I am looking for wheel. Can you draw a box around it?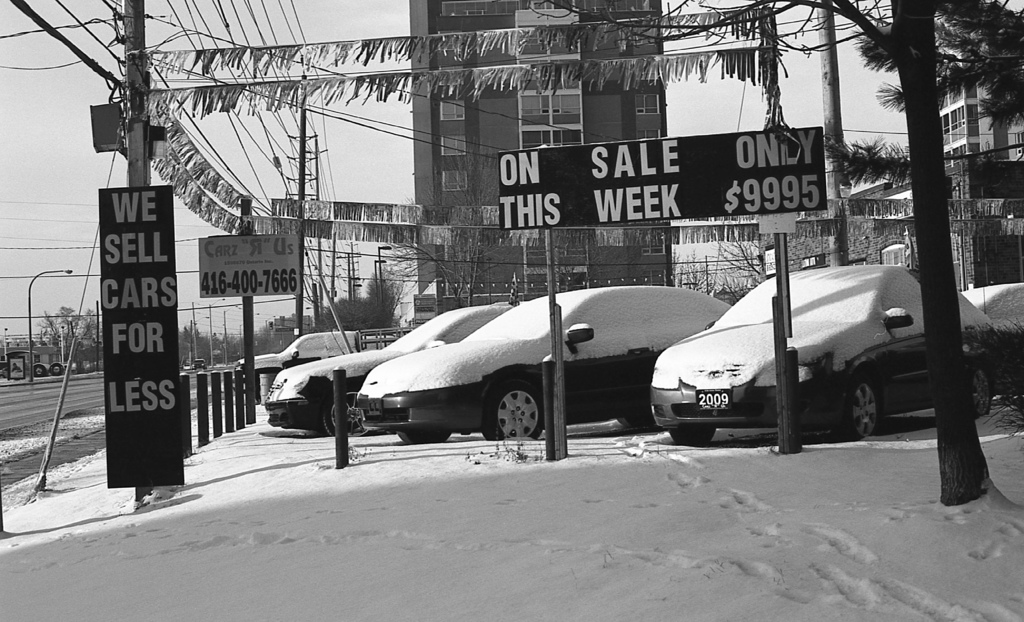
Sure, the bounding box is bbox=(616, 420, 657, 432).
